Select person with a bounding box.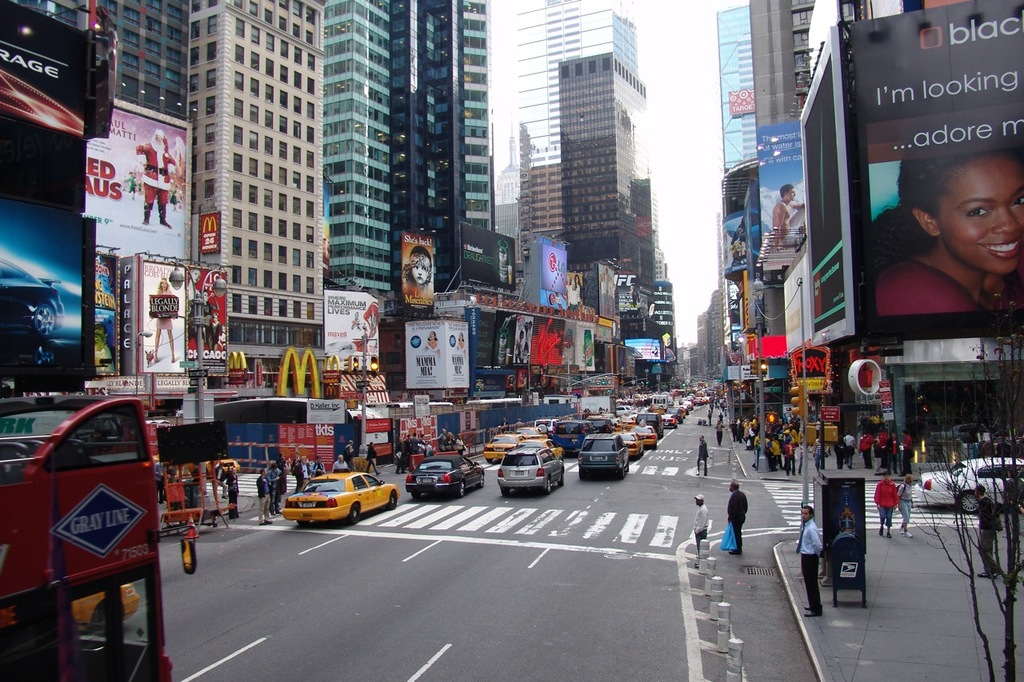
bbox(724, 481, 744, 553).
